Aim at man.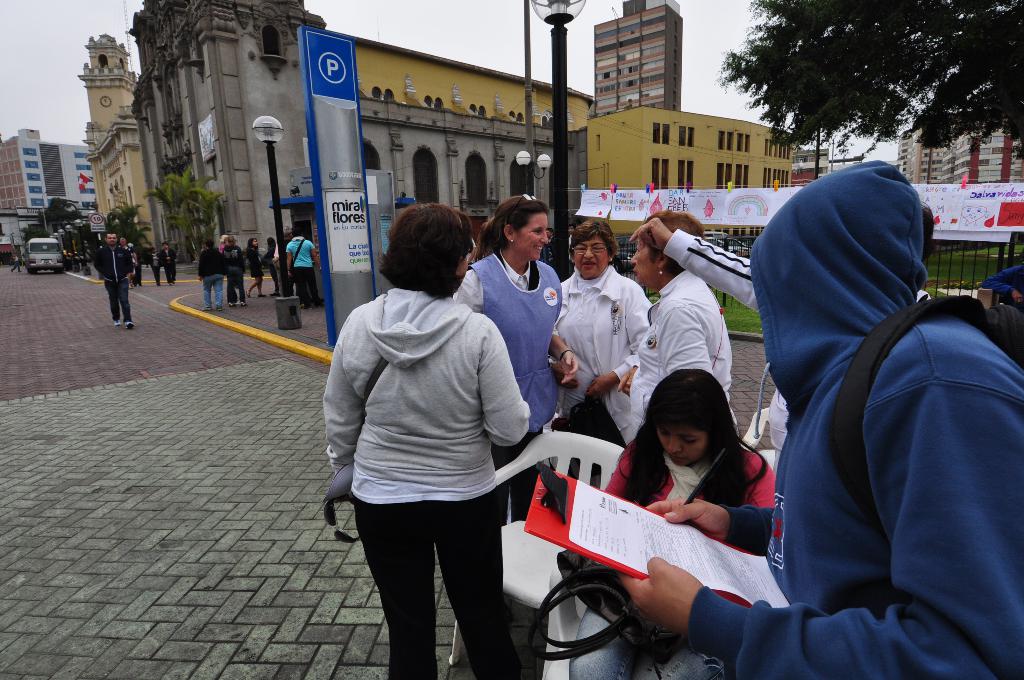
Aimed at pyautogui.locateOnScreen(118, 236, 136, 289).
